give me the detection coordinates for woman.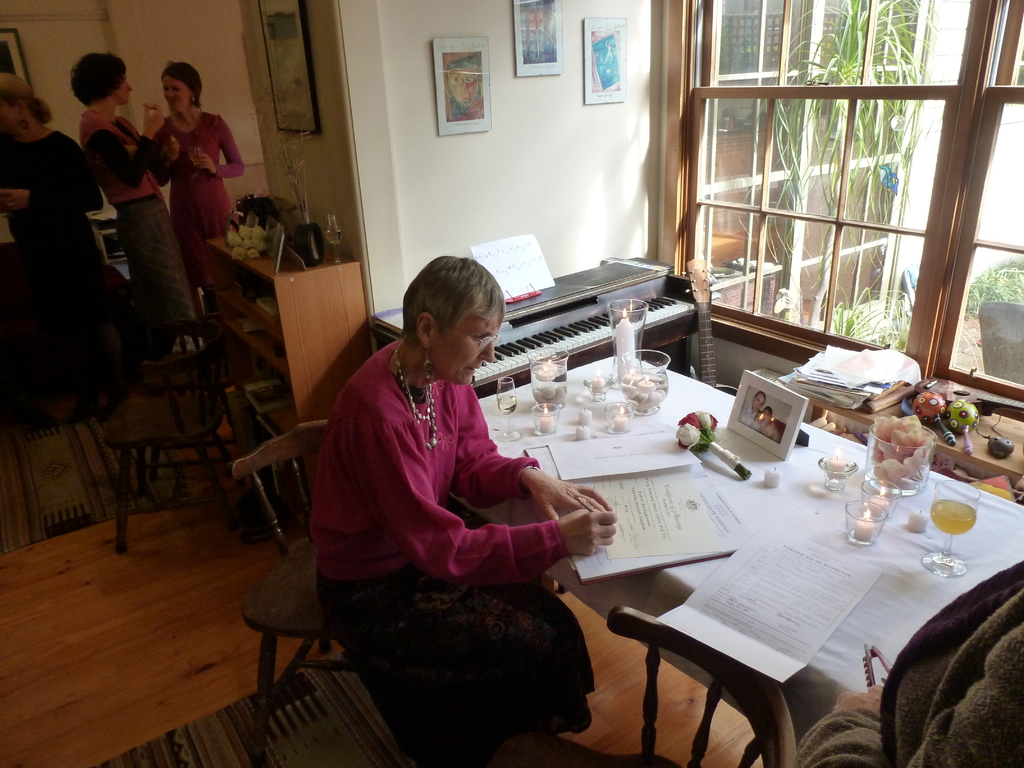
[x1=287, y1=255, x2=616, y2=761].
